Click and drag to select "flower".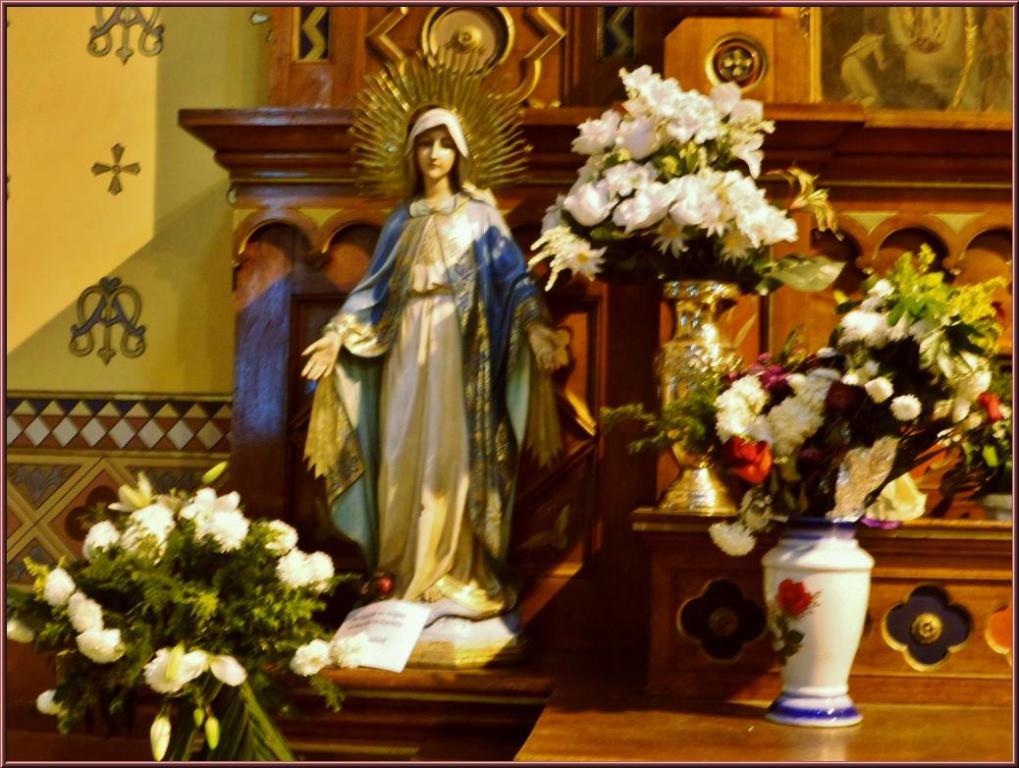
Selection: bbox=[837, 357, 883, 388].
